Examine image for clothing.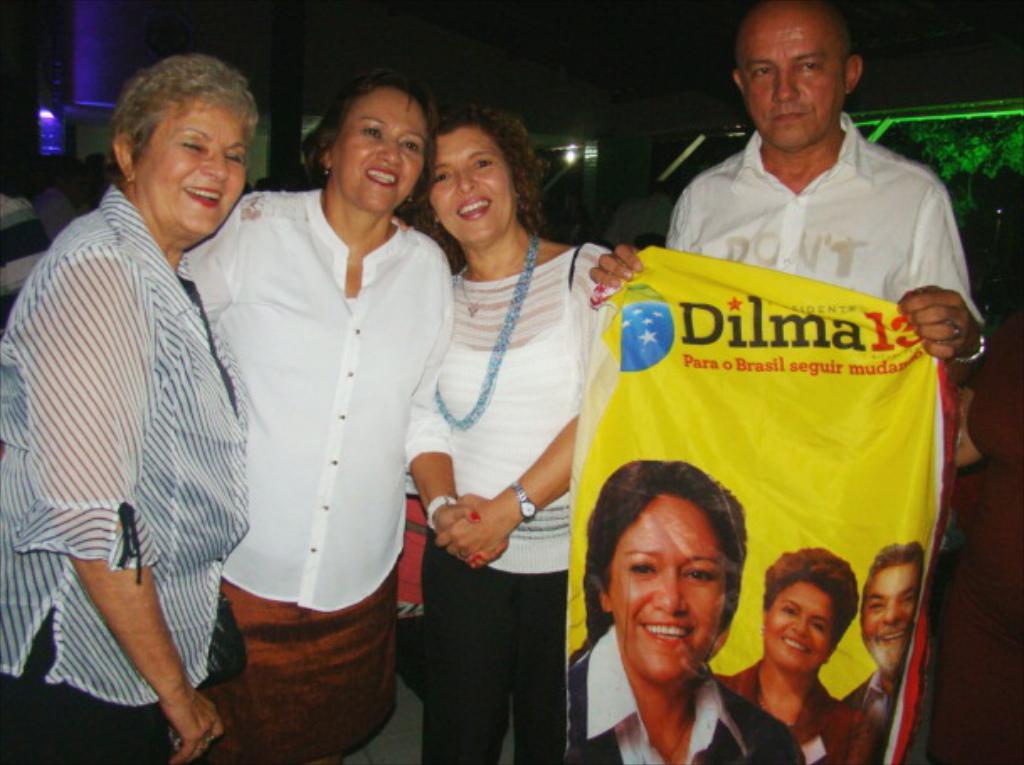
Examination result: (left=40, top=188, right=74, bottom=244).
